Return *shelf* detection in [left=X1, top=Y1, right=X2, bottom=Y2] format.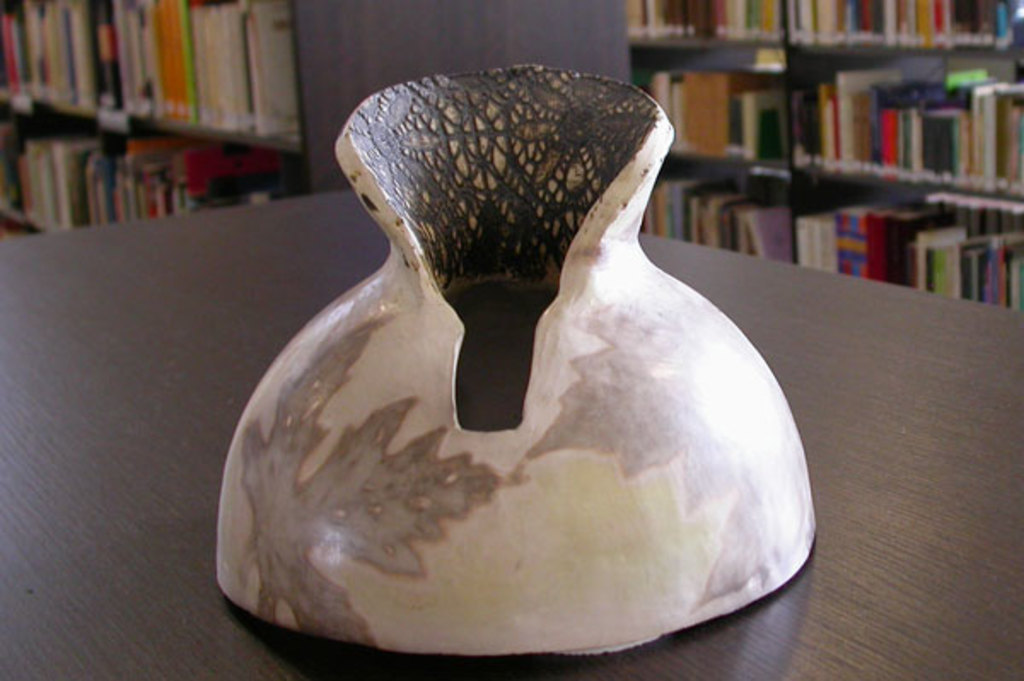
[left=633, top=27, right=792, bottom=160].
